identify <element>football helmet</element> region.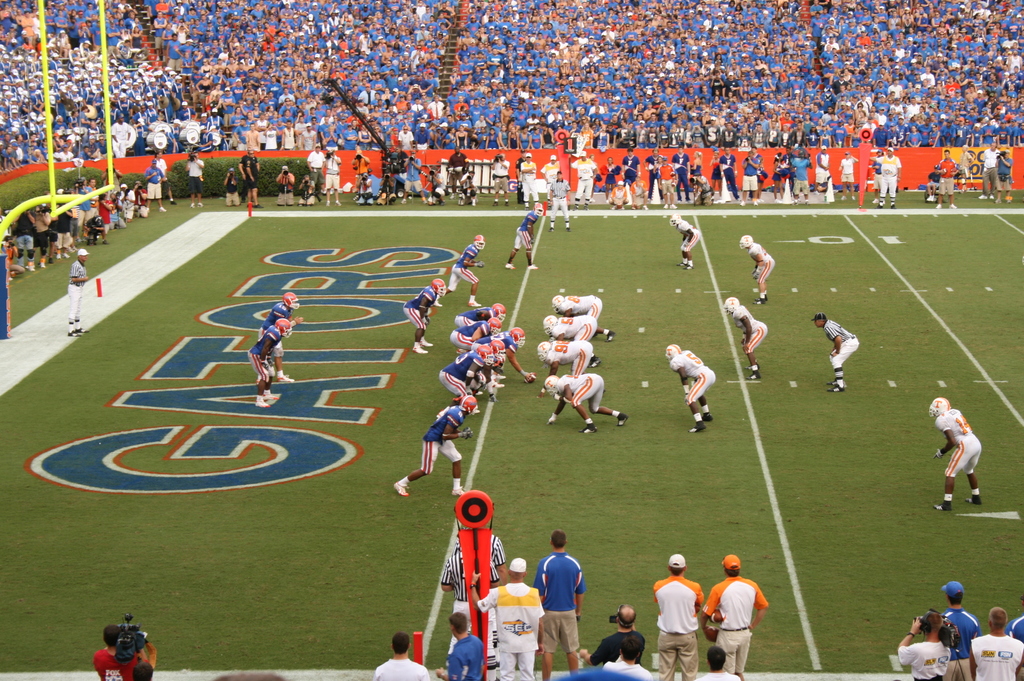
Region: box=[509, 327, 524, 346].
